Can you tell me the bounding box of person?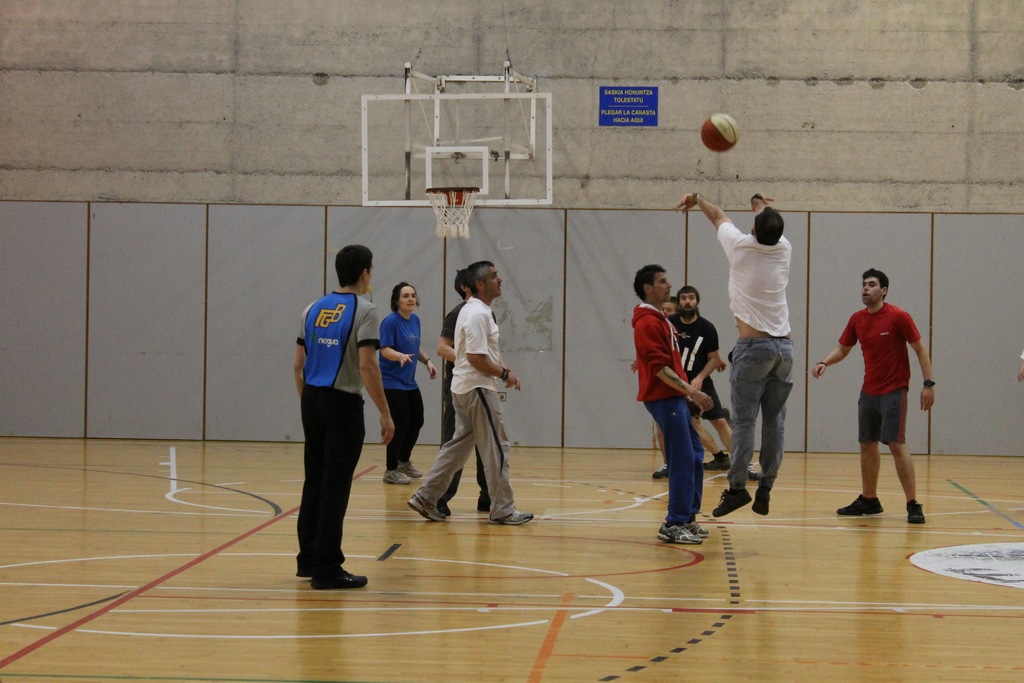
box=[406, 267, 529, 527].
